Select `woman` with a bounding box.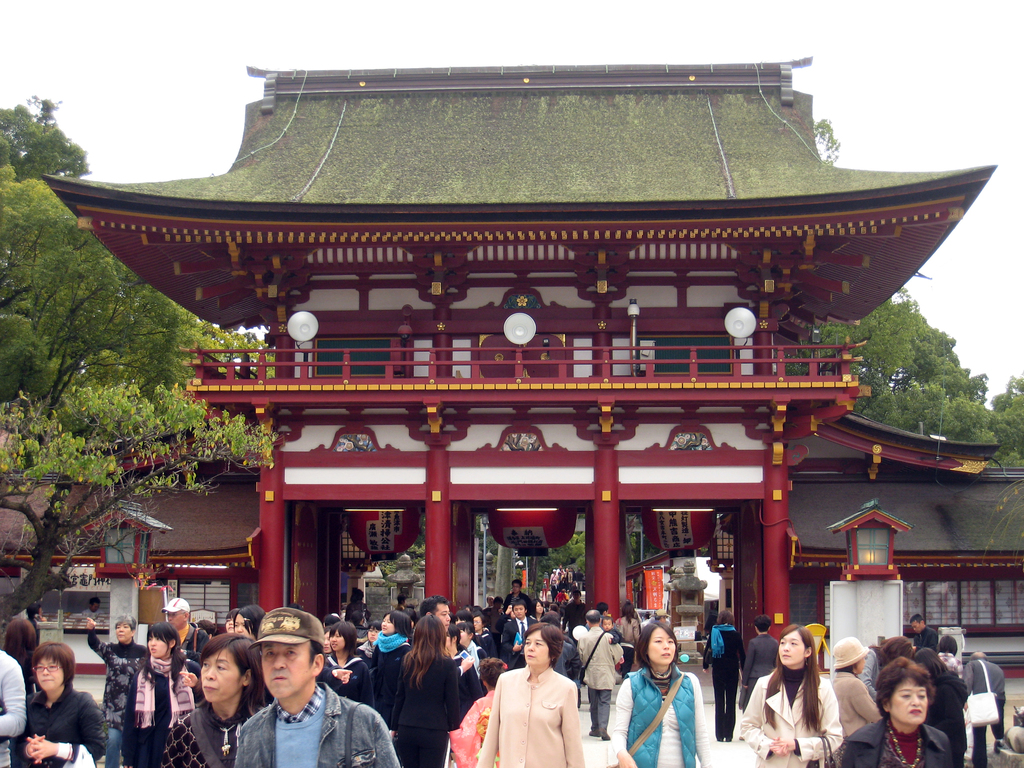
crop(10, 644, 108, 767).
